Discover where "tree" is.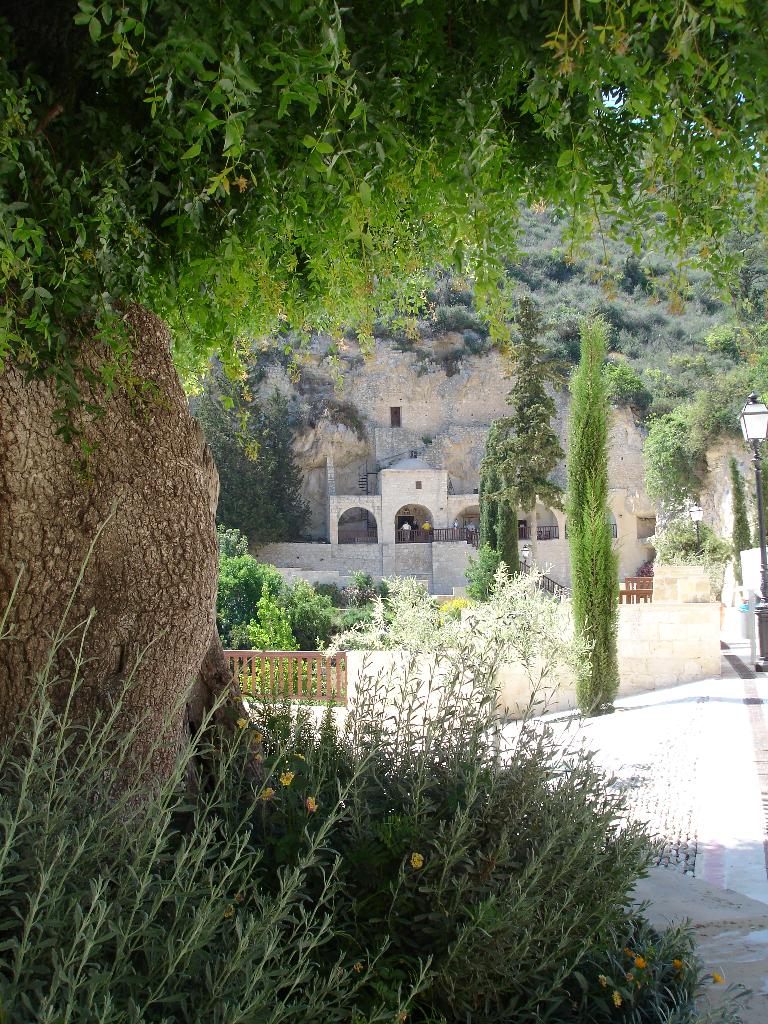
Discovered at BBox(0, 0, 767, 1023).
